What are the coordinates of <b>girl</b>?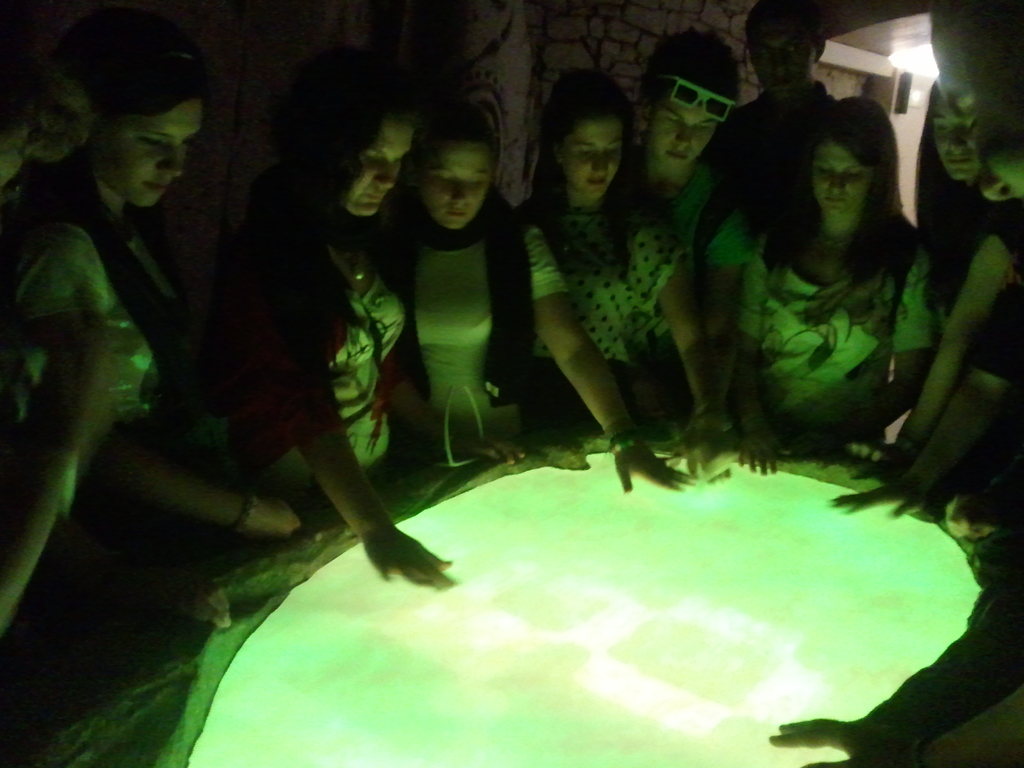
{"x1": 525, "y1": 70, "x2": 730, "y2": 488}.
